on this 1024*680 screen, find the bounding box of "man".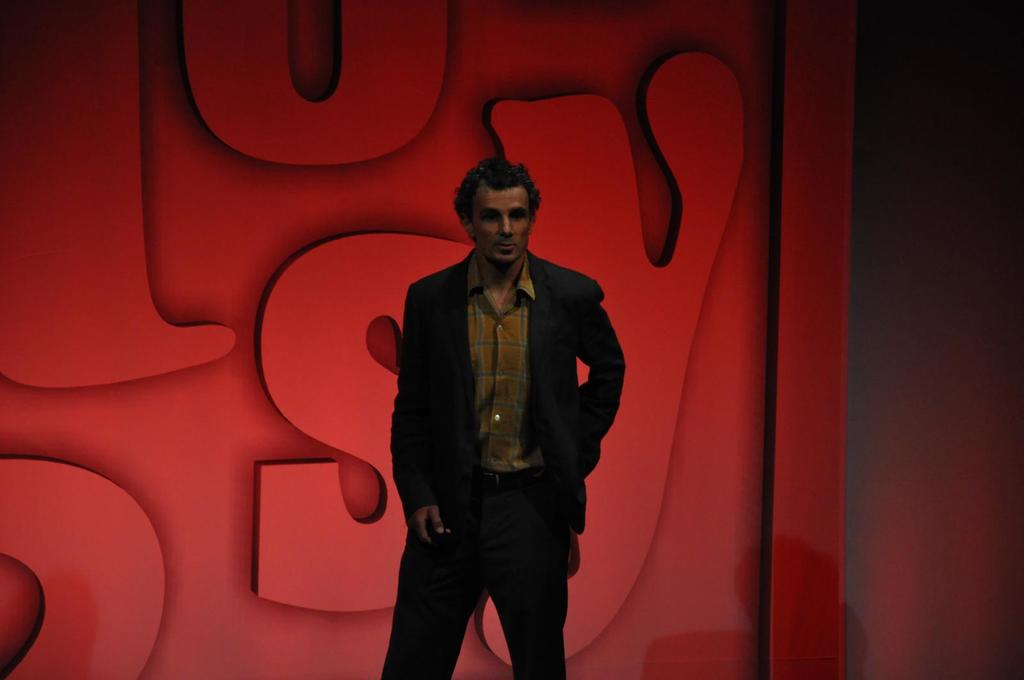
Bounding box: locate(381, 158, 634, 679).
